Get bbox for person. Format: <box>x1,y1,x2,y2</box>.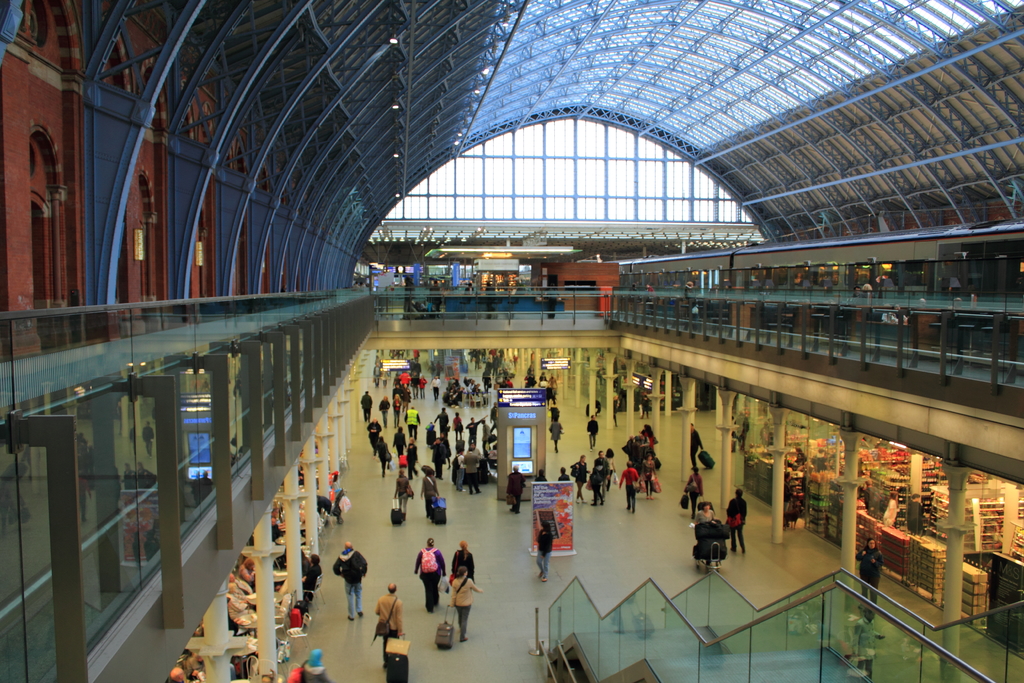
<box>378,394,387,422</box>.
